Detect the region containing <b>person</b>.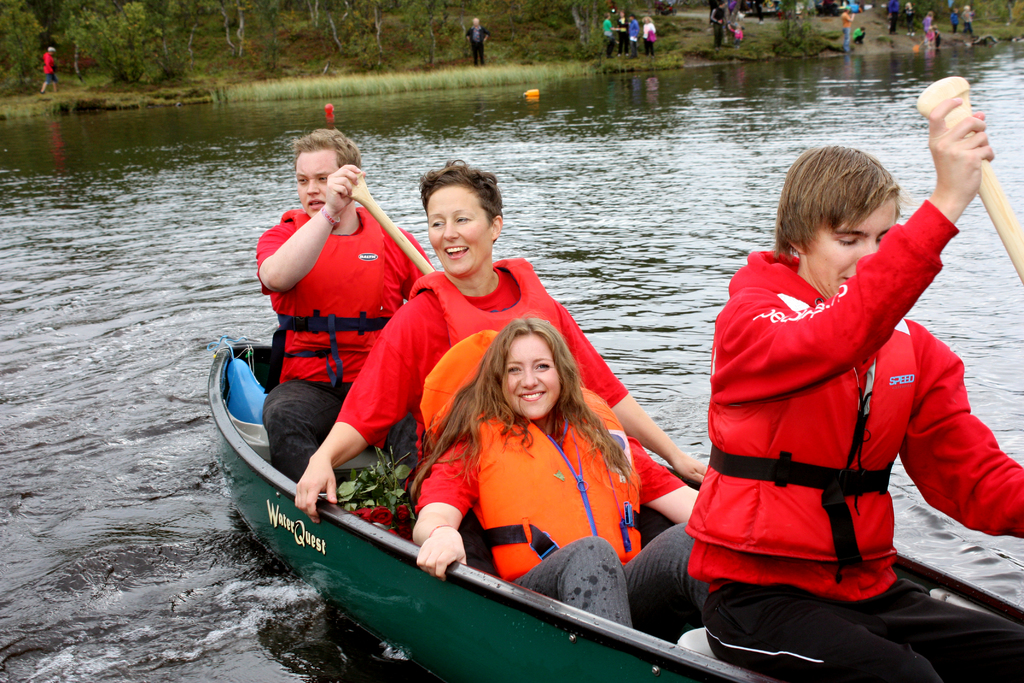
pyautogui.locateOnScreen(644, 12, 660, 62).
